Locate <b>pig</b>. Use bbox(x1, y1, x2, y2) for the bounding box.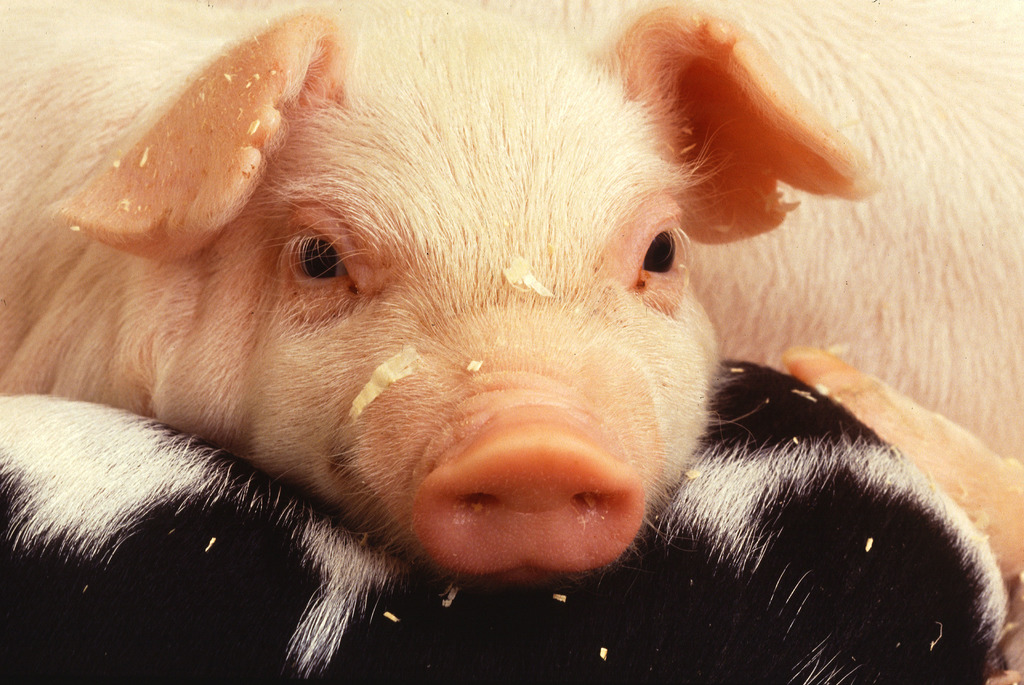
bbox(0, 0, 875, 583).
